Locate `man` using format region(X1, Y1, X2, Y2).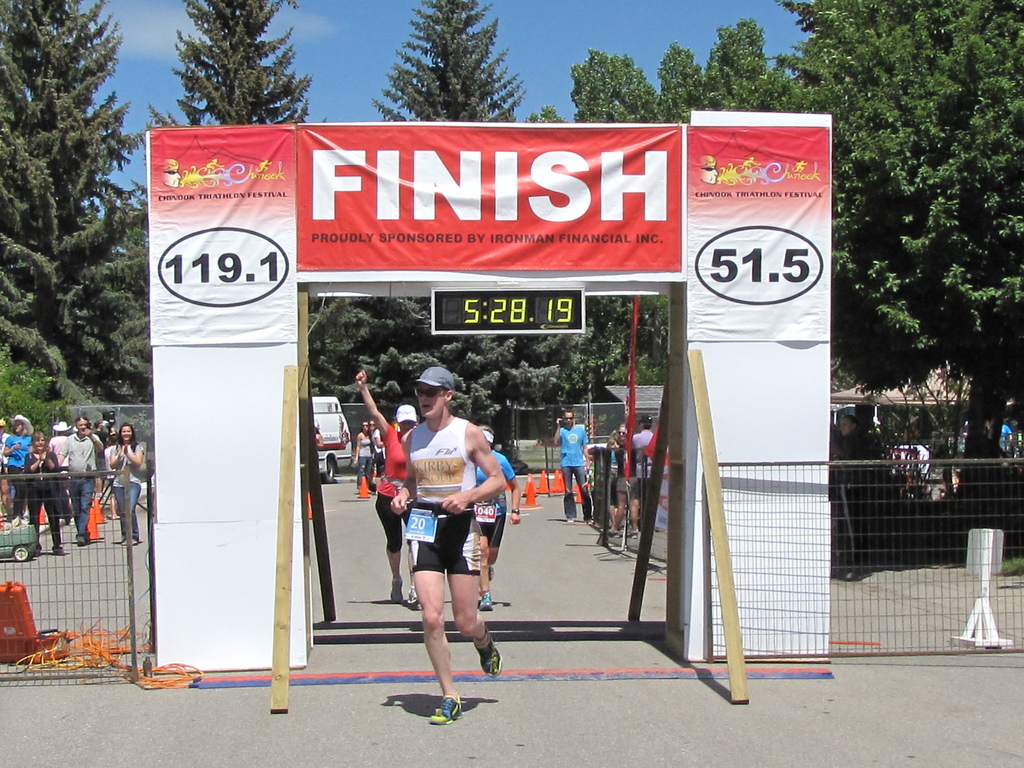
region(3, 413, 35, 520).
